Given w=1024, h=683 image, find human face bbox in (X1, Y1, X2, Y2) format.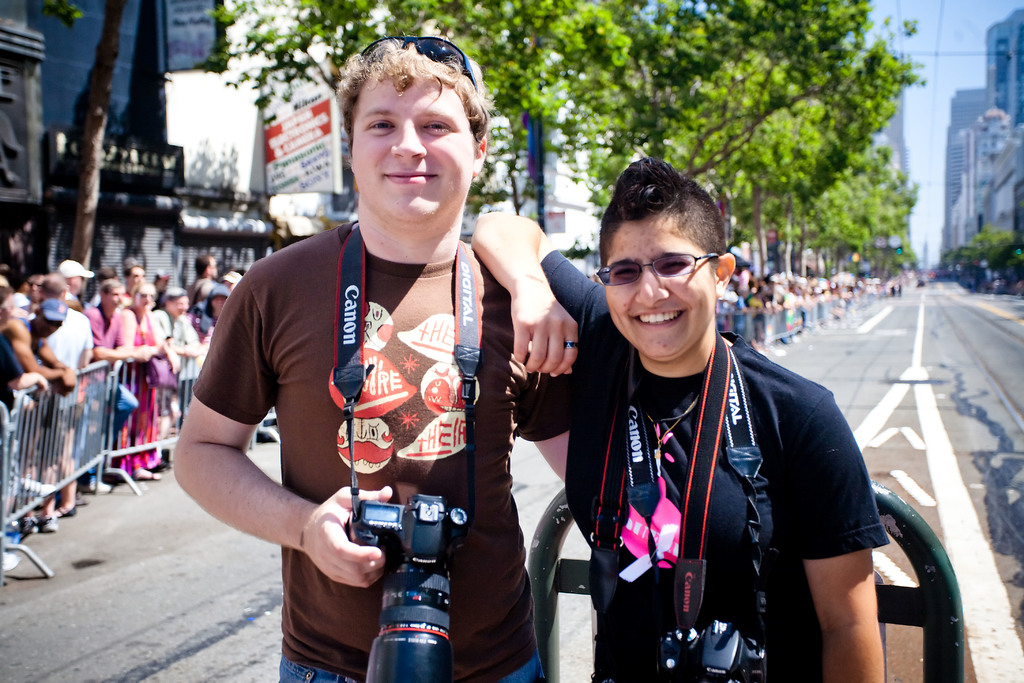
(348, 83, 474, 220).
